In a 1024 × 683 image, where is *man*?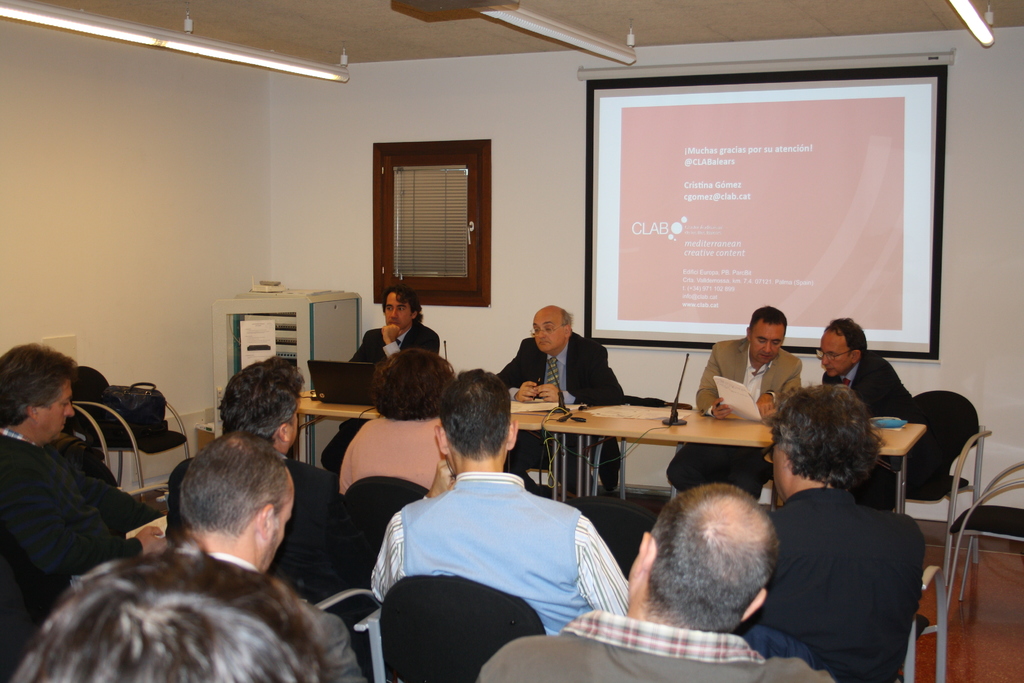
Rect(219, 355, 371, 636).
